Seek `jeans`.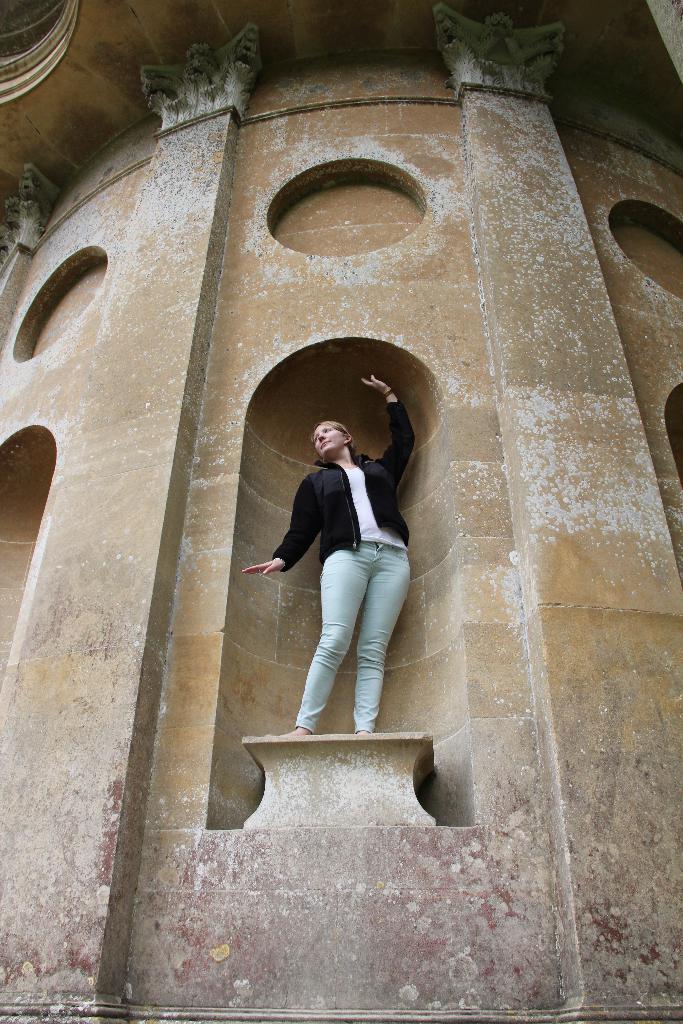
{"x1": 297, "y1": 545, "x2": 403, "y2": 737}.
